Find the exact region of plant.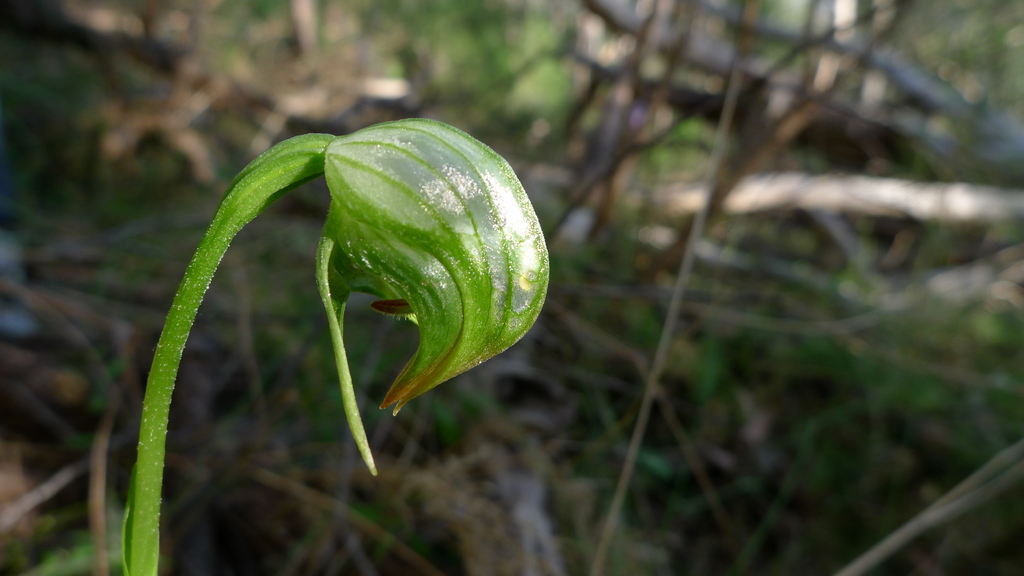
Exact region: locate(0, 0, 157, 482).
